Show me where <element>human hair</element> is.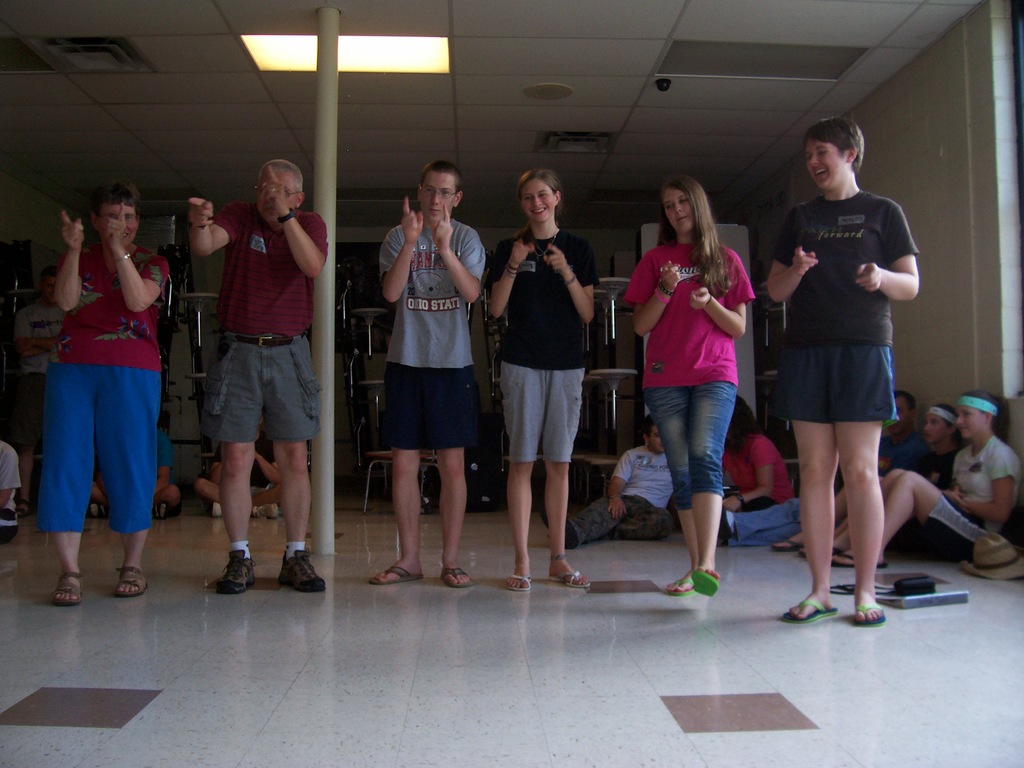
<element>human hair</element> is at left=929, top=406, right=959, bottom=433.
